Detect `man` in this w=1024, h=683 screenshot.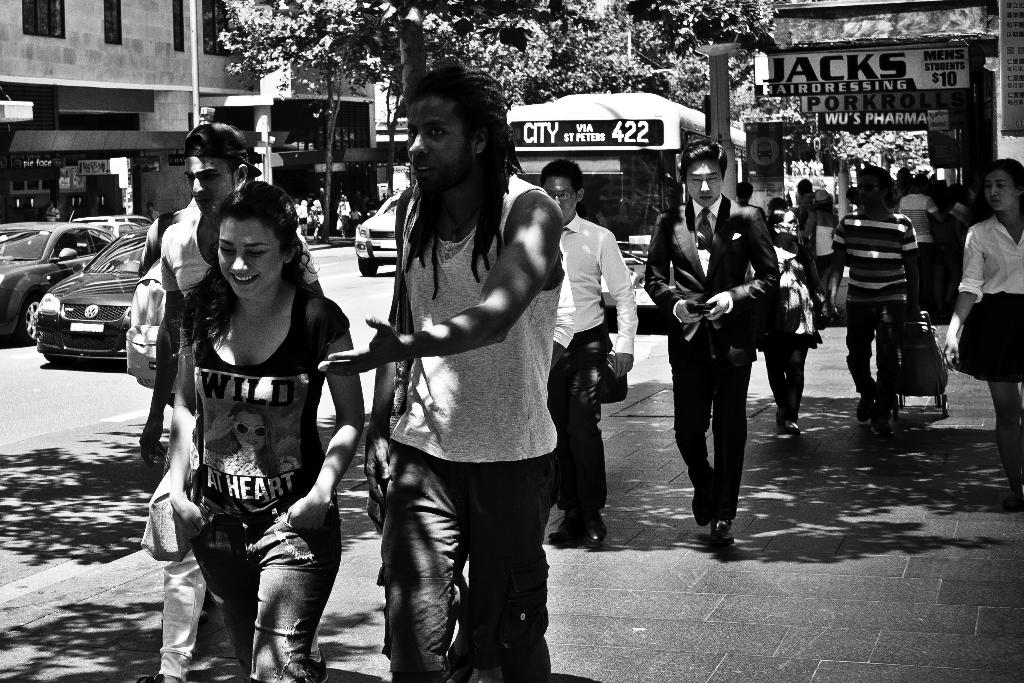
Detection: box=[139, 128, 330, 682].
